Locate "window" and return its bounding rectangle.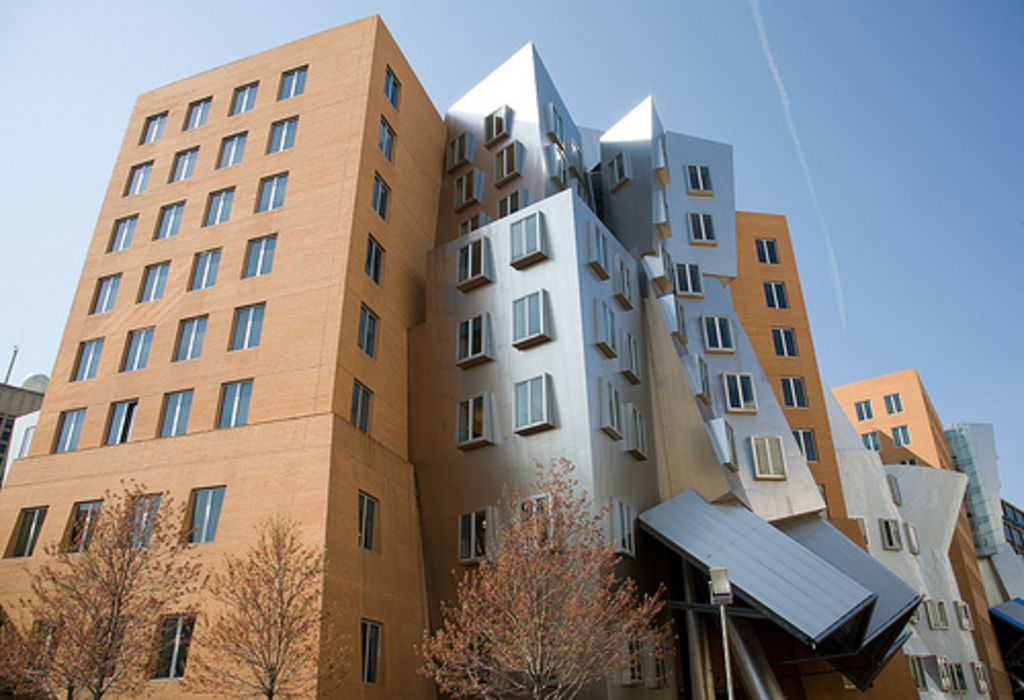
pyautogui.locateOnScreen(625, 266, 641, 301).
